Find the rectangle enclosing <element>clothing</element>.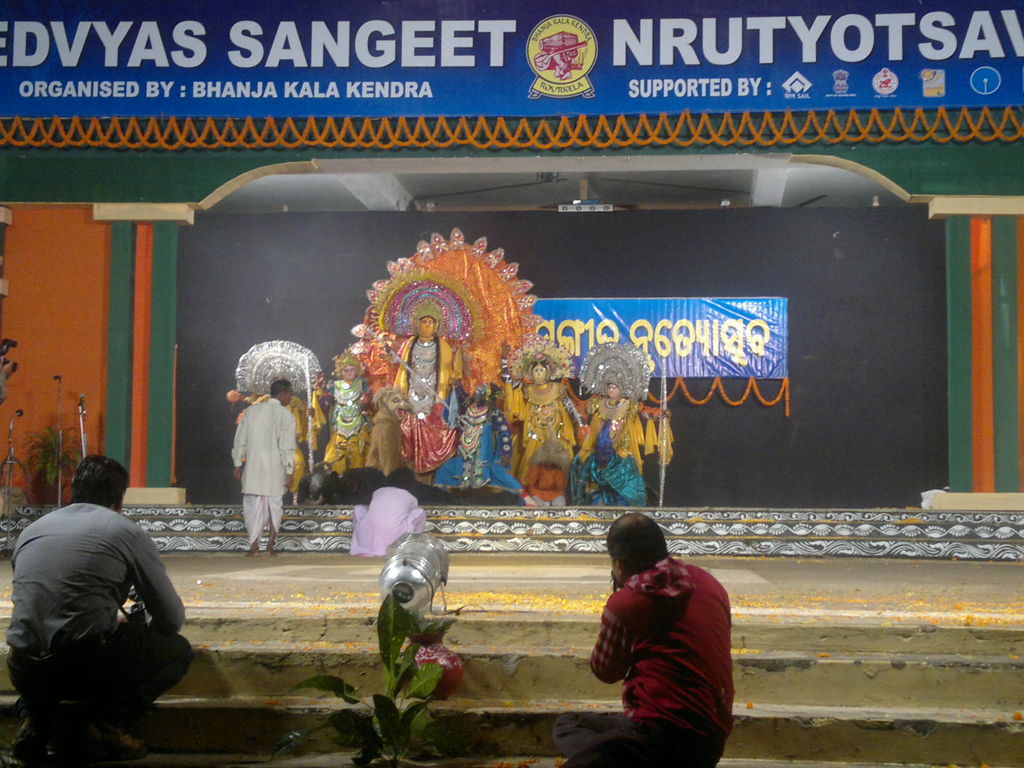
{"x1": 409, "y1": 385, "x2": 516, "y2": 493}.
